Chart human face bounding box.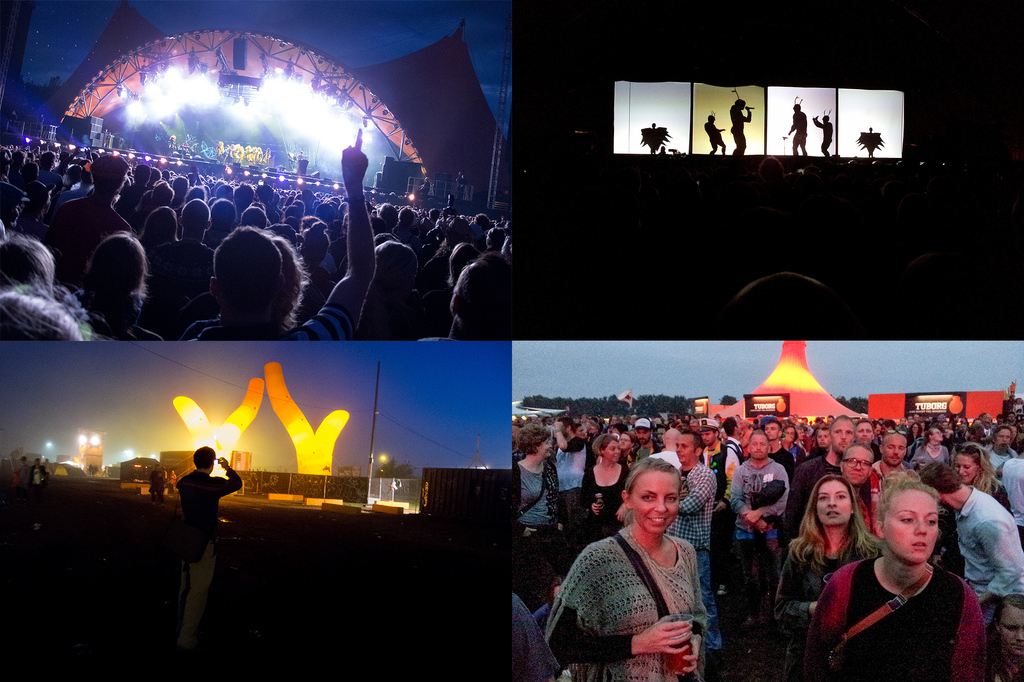
Charted: [812, 481, 852, 525].
